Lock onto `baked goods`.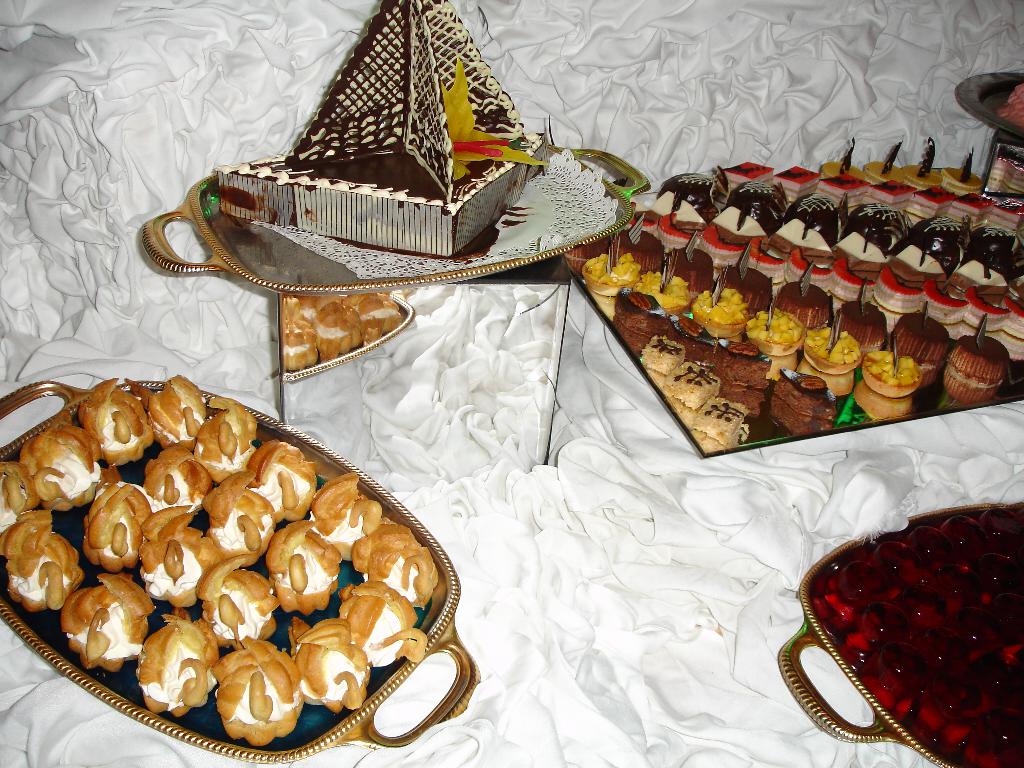
Locked: 906:135:938:187.
